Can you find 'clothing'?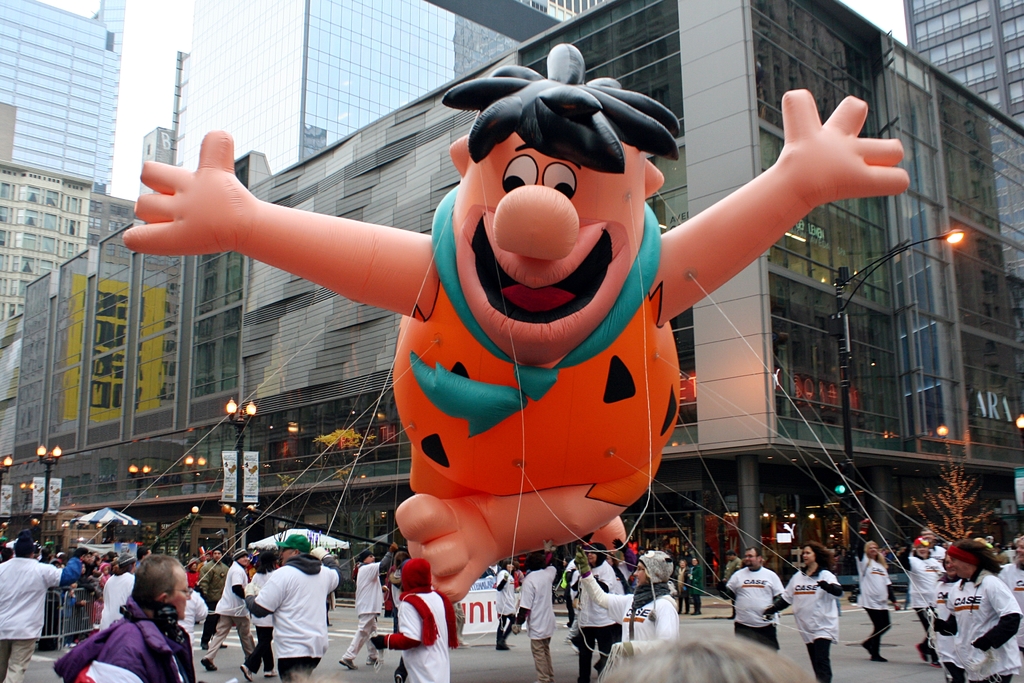
Yes, bounding box: {"x1": 102, "y1": 572, "x2": 143, "y2": 631}.
